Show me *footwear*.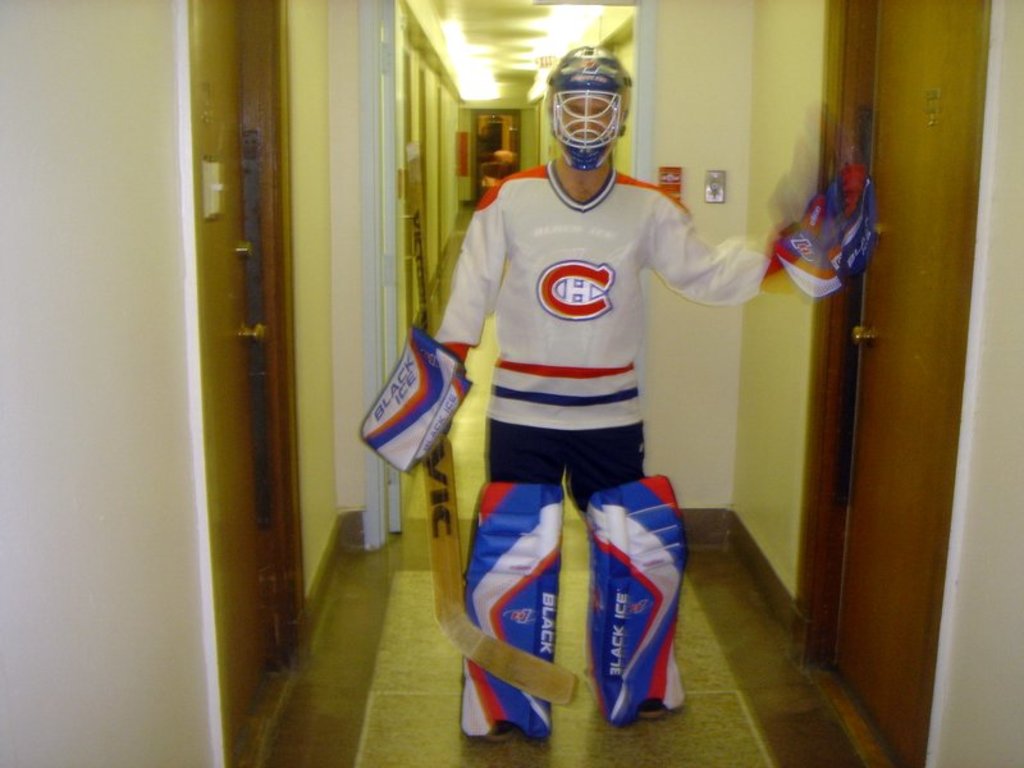
*footwear* is here: x1=486 y1=723 x2=516 y2=740.
